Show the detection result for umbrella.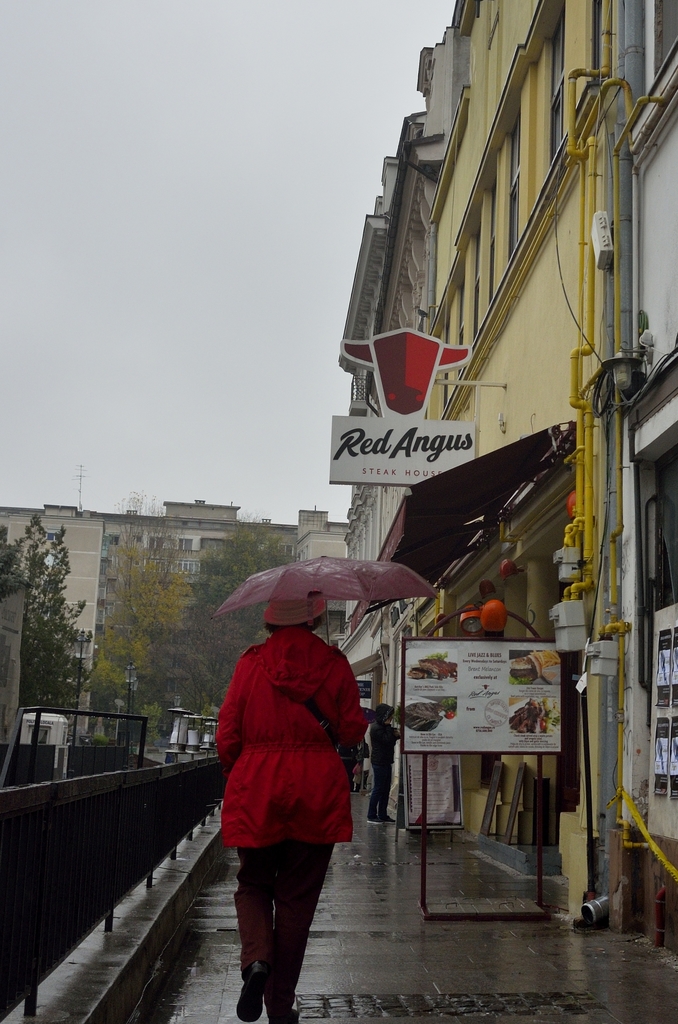
<box>197,558,444,691</box>.
